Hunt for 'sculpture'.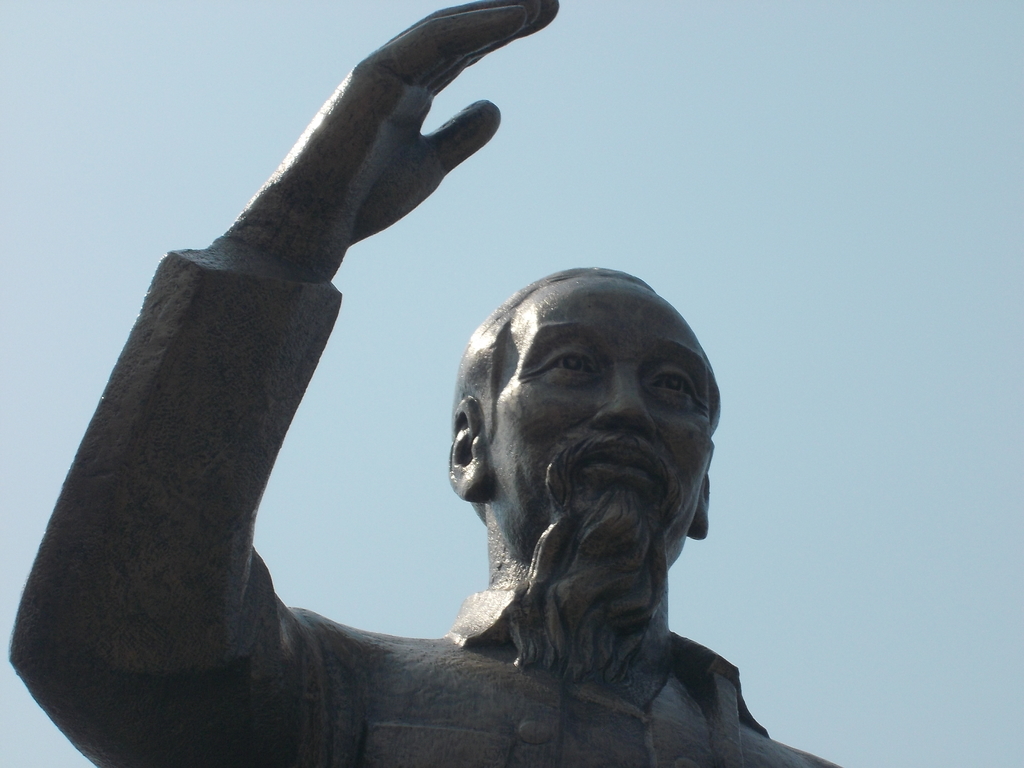
Hunted down at crop(68, 75, 777, 748).
